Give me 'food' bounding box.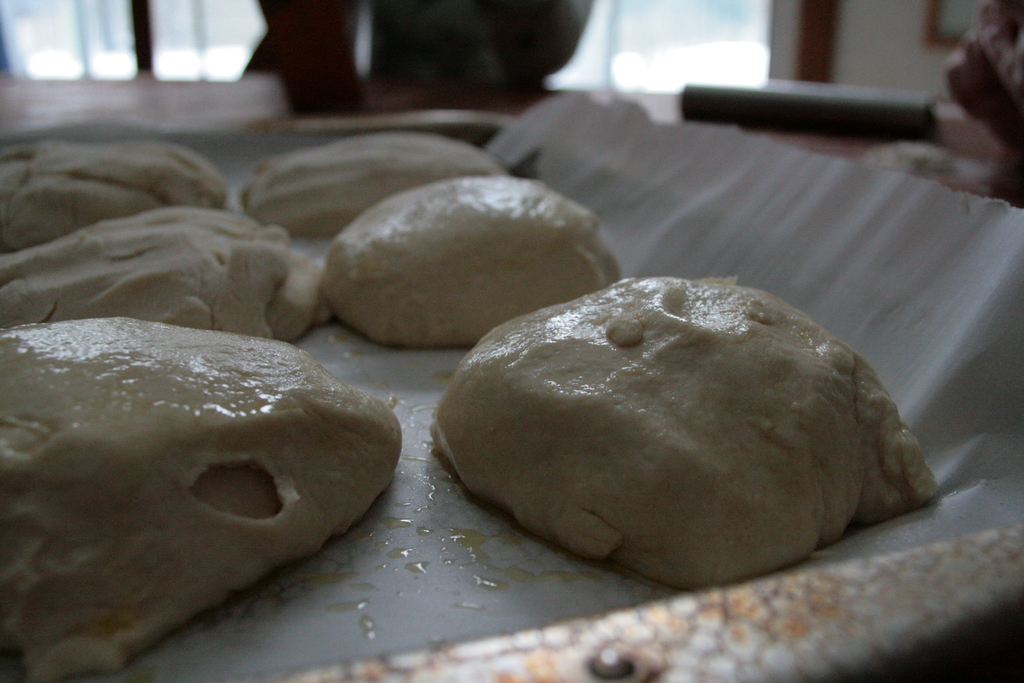
pyautogui.locateOnScreen(0, 206, 333, 348).
